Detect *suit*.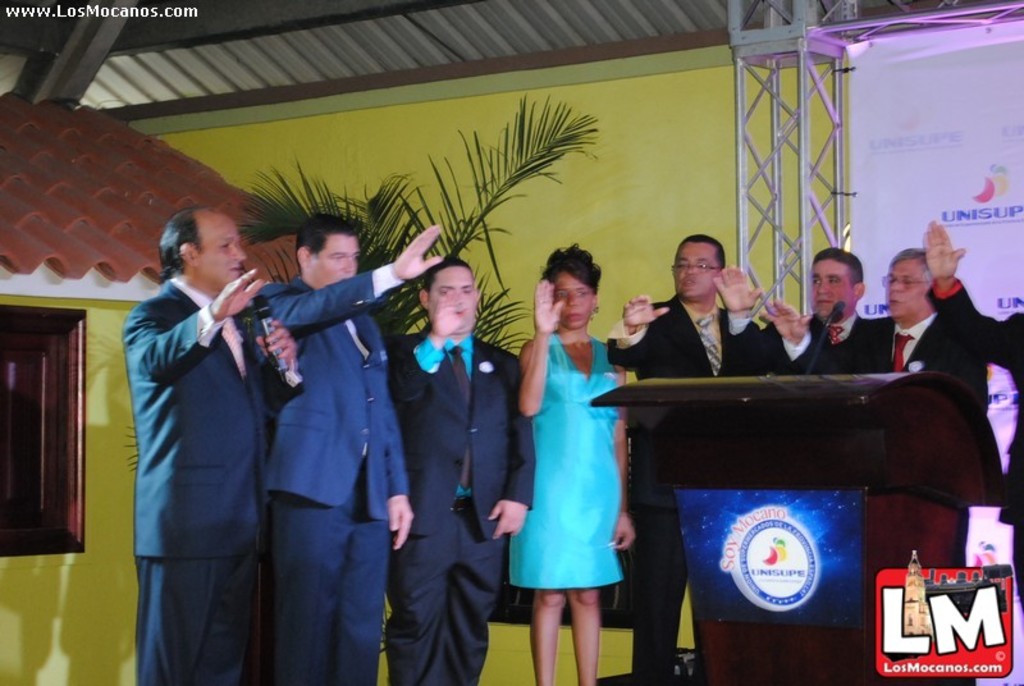
Detected at bbox(607, 297, 758, 685).
